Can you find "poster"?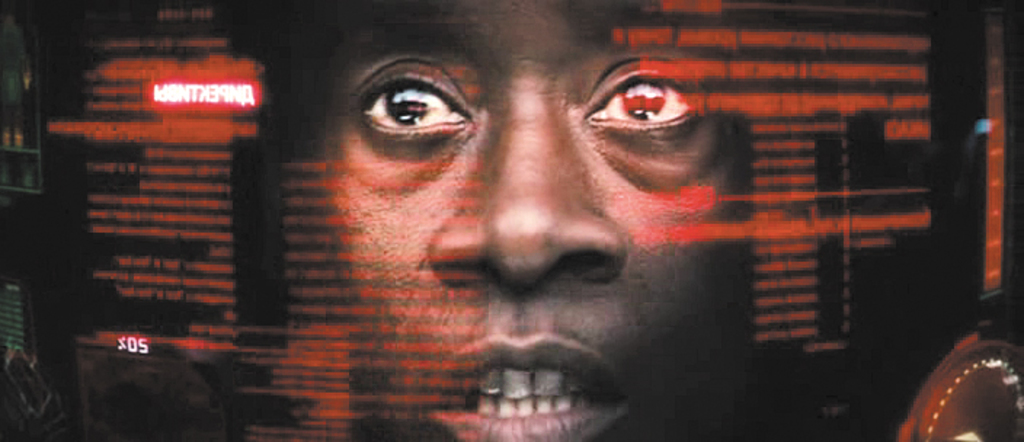
Yes, bounding box: [0,0,1023,441].
